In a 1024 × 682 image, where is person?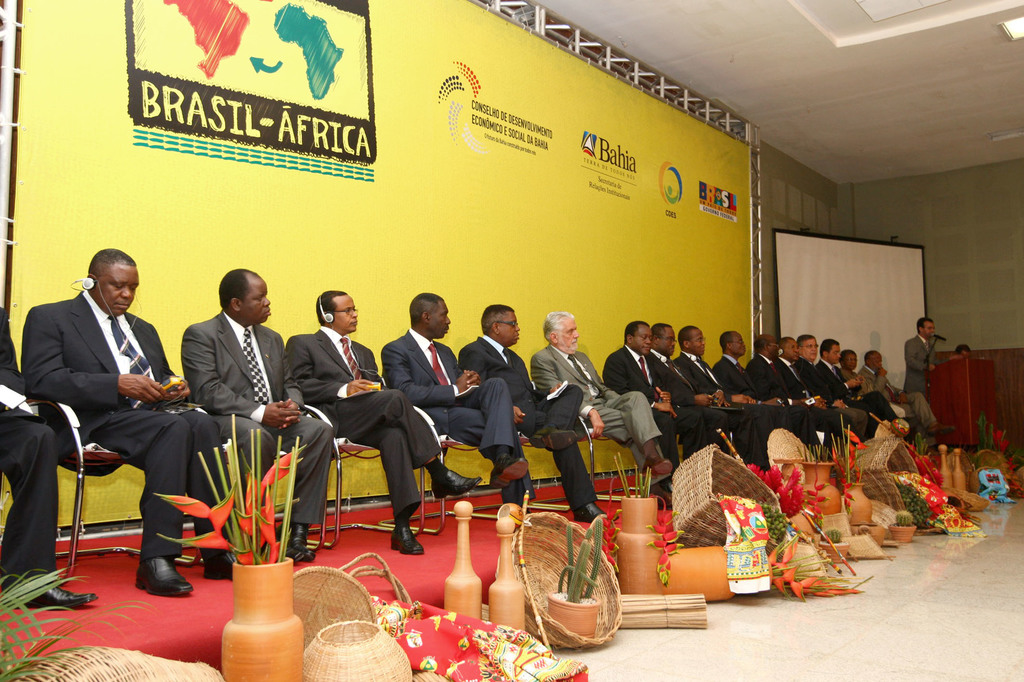
l=288, t=288, r=479, b=559.
